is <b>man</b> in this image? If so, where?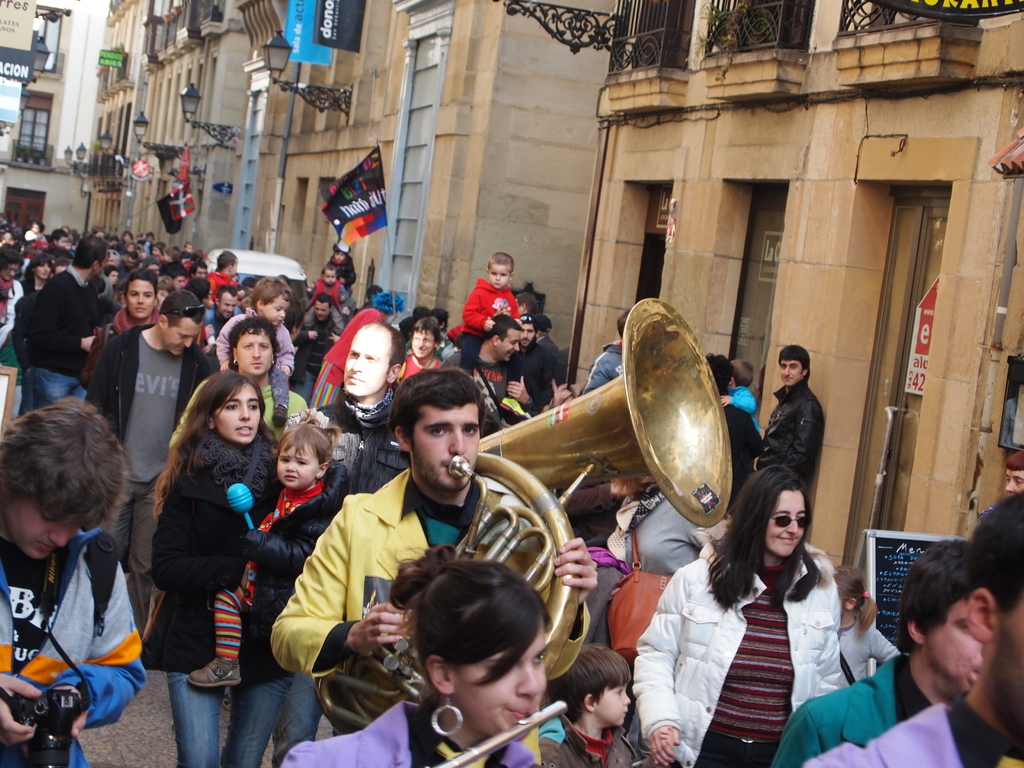
Yes, at 83,289,212,640.
